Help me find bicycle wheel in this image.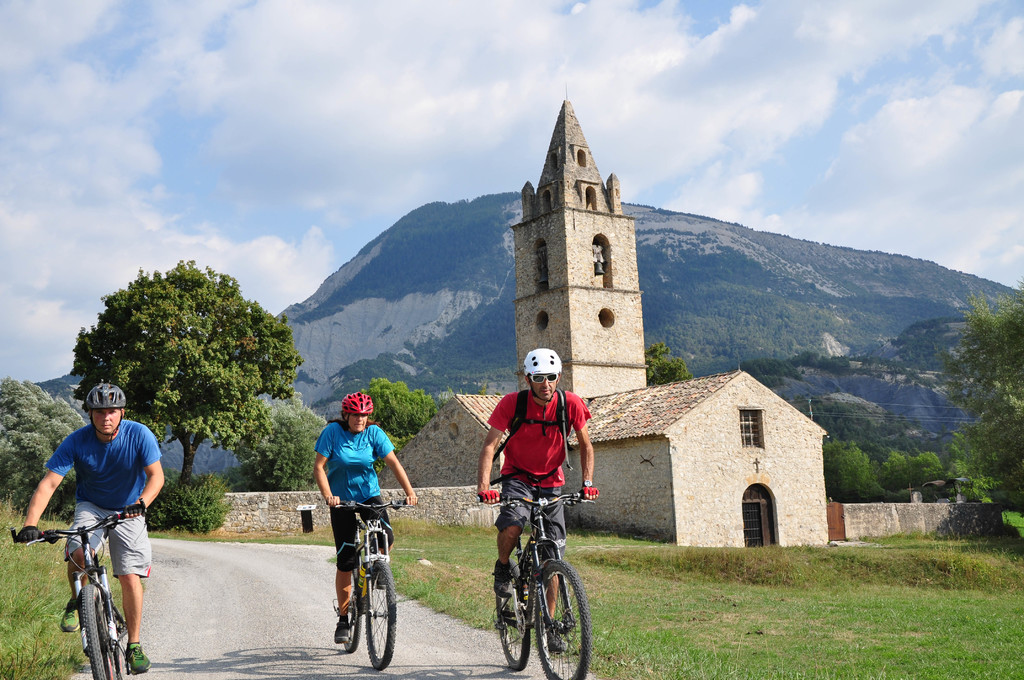
Found it: pyautogui.locateOnScreen(81, 581, 125, 679).
